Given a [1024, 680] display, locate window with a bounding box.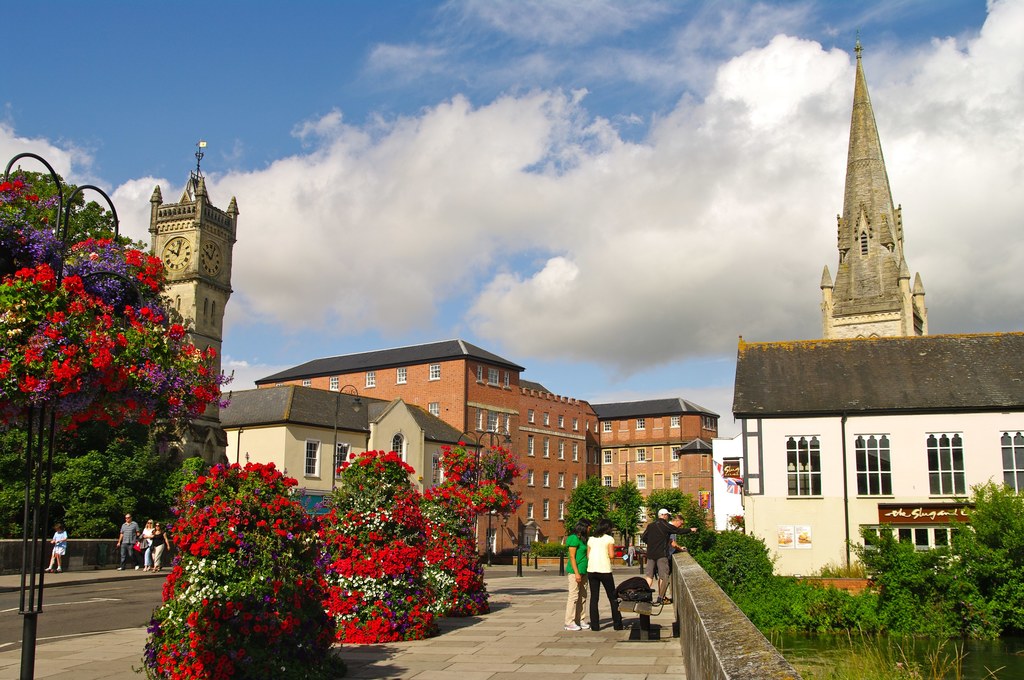
Located: locate(425, 399, 445, 419).
